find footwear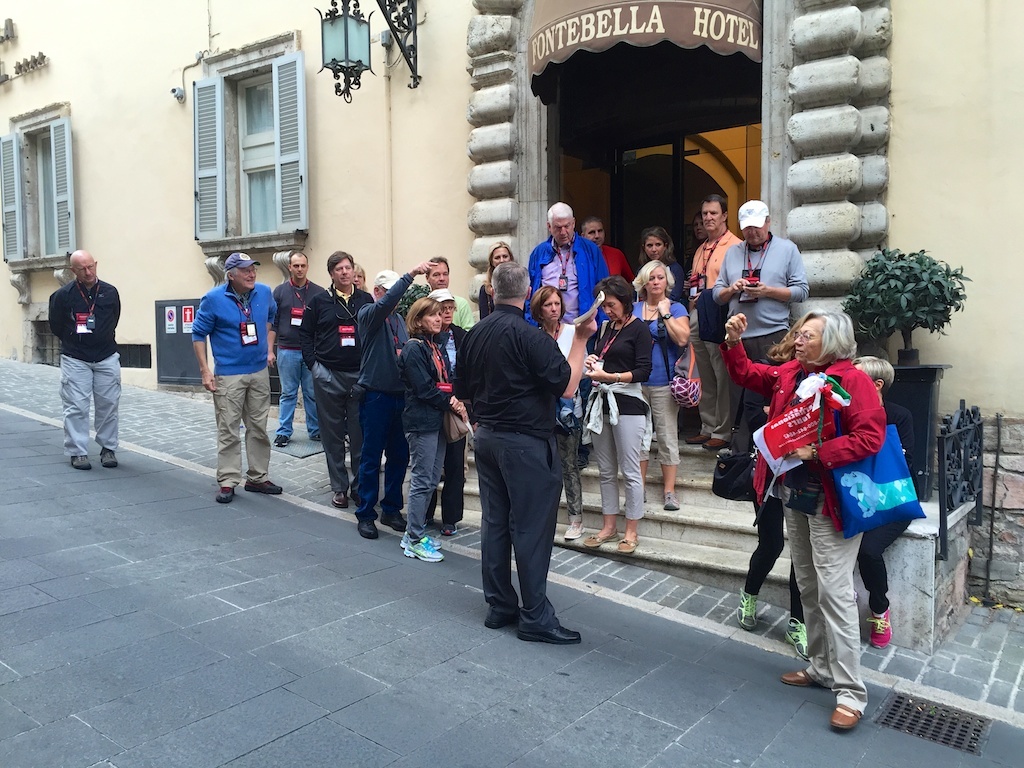
left=735, top=589, right=756, bottom=629
